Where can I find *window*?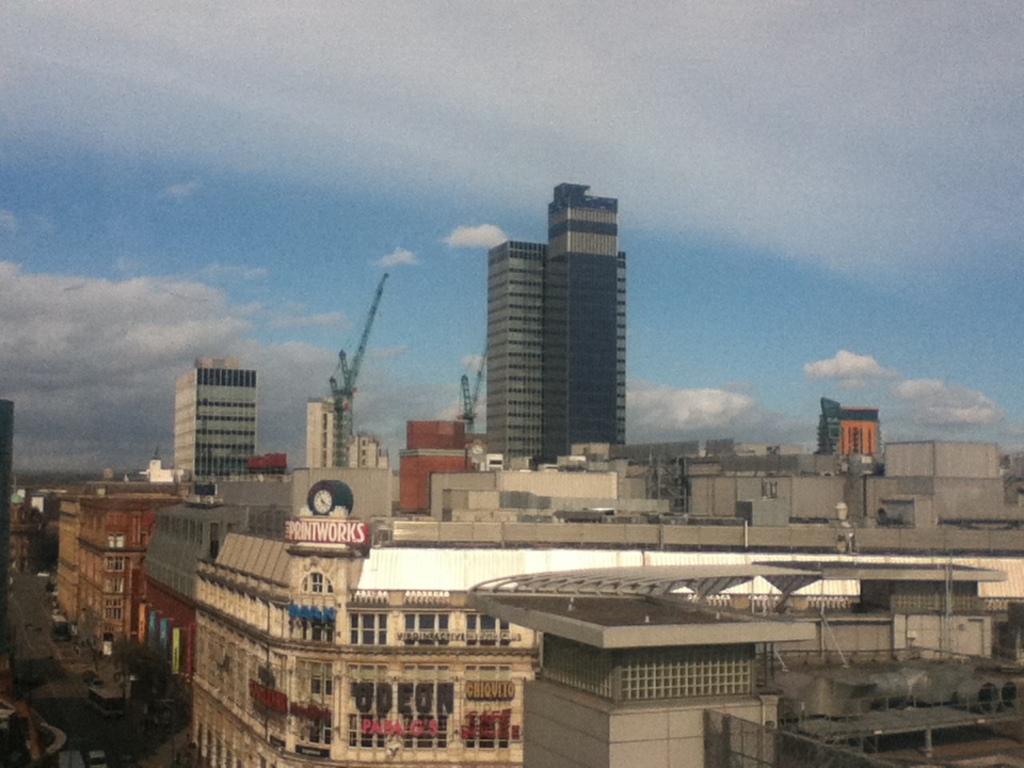
You can find it at <region>399, 663, 449, 753</region>.
